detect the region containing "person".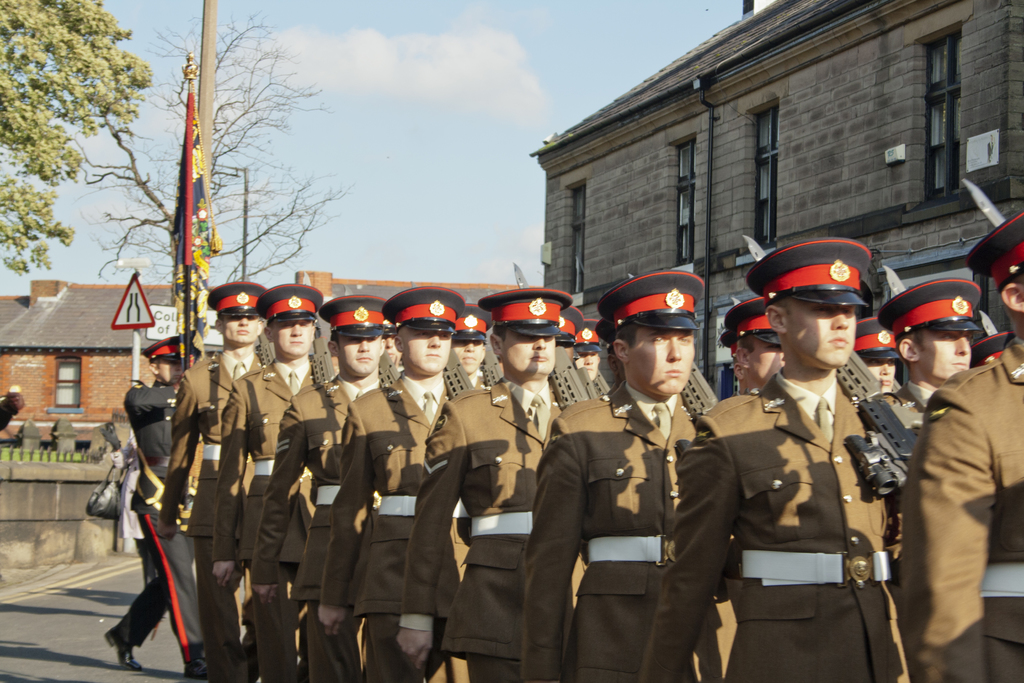
393 285 552 682.
